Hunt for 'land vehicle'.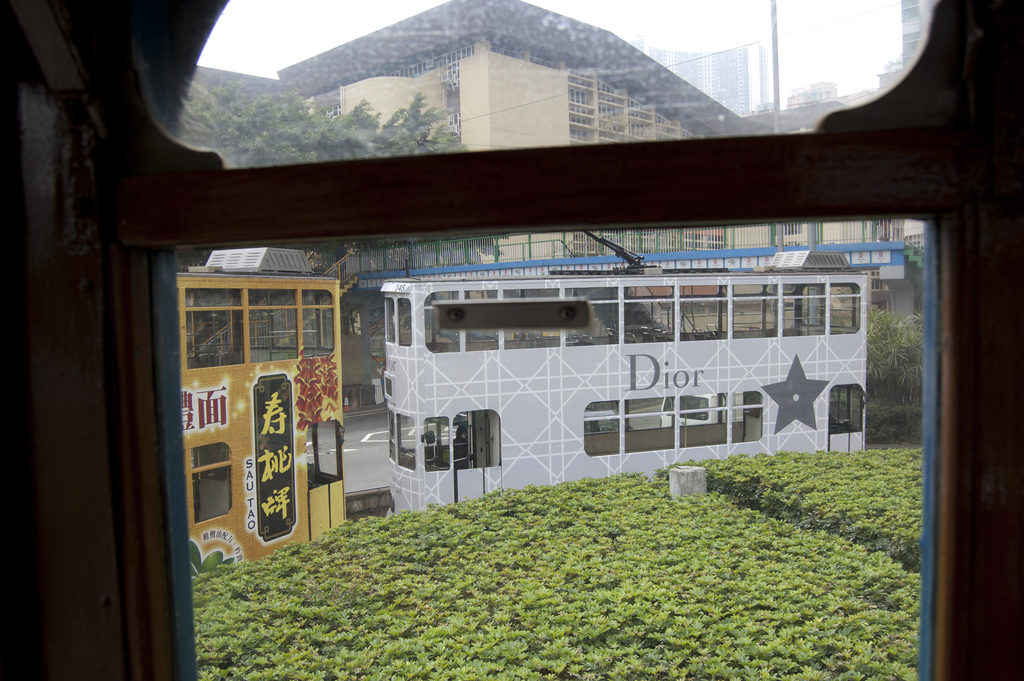
Hunted down at region(173, 244, 345, 580).
